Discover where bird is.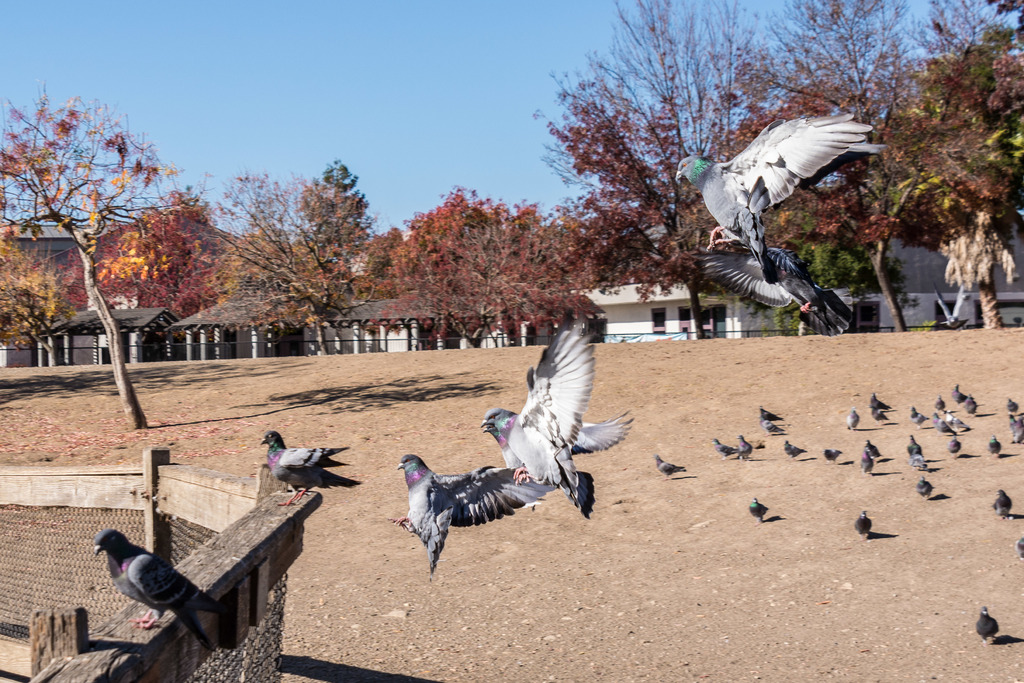
Discovered at x1=87, y1=528, x2=230, y2=653.
